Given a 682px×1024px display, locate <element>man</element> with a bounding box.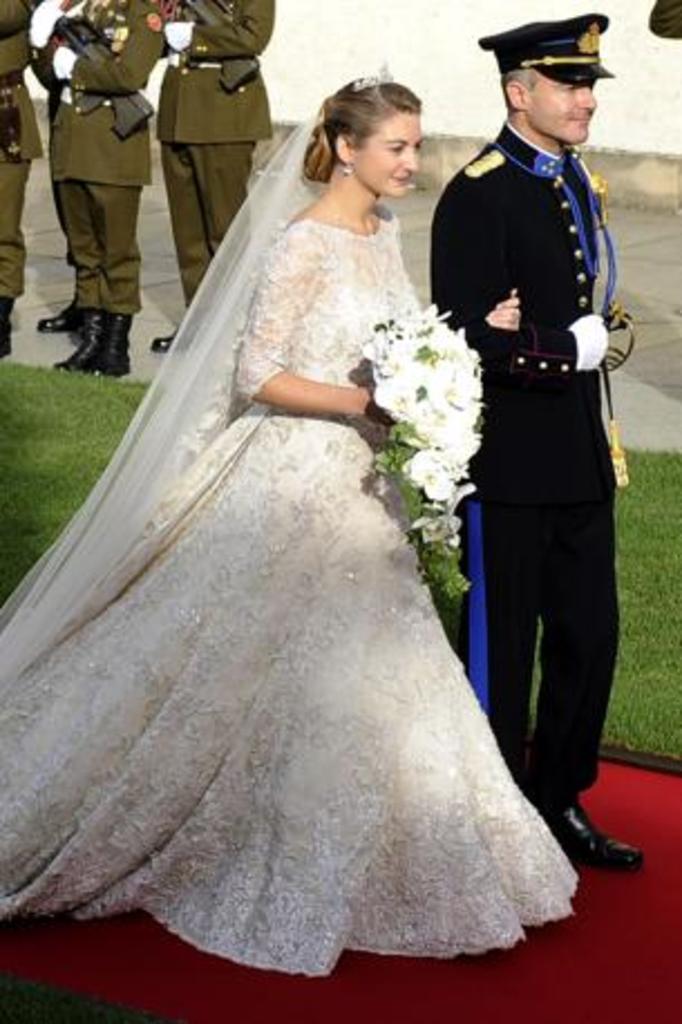
Located: (427,18,644,914).
